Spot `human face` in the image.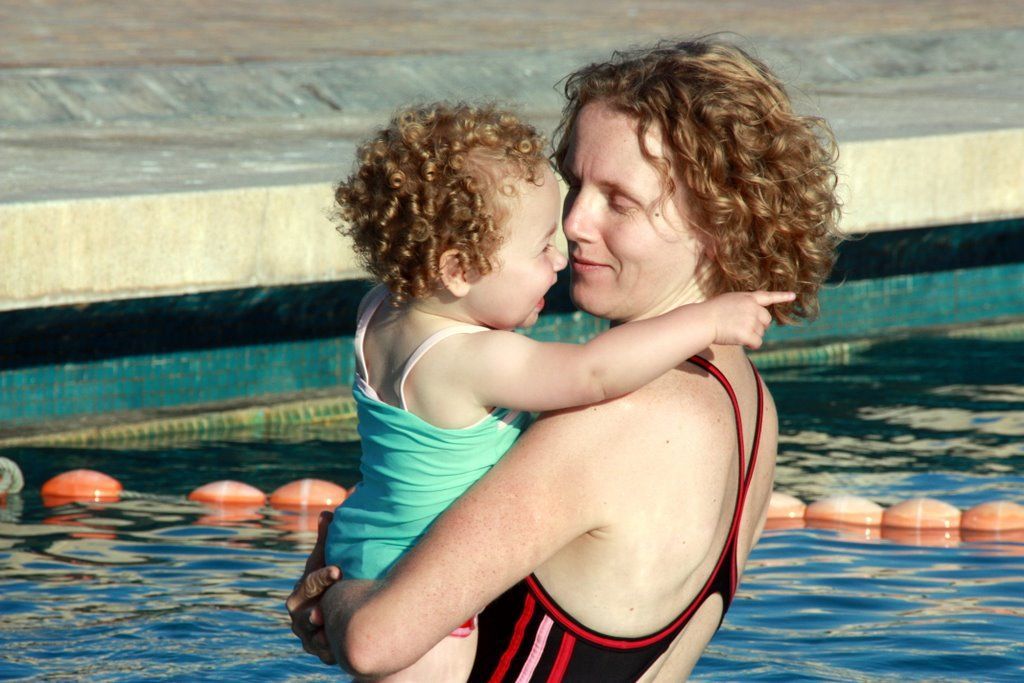
`human face` found at {"left": 473, "top": 148, "right": 573, "bottom": 329}.
